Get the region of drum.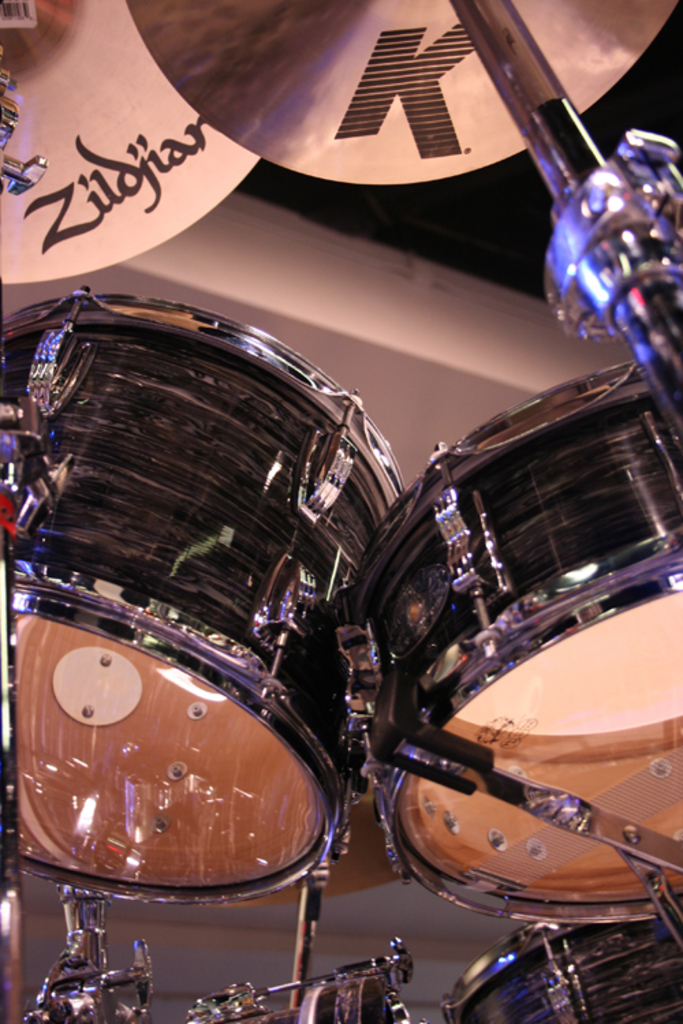
x1=0, y1=280, x2=419, y2=913.
